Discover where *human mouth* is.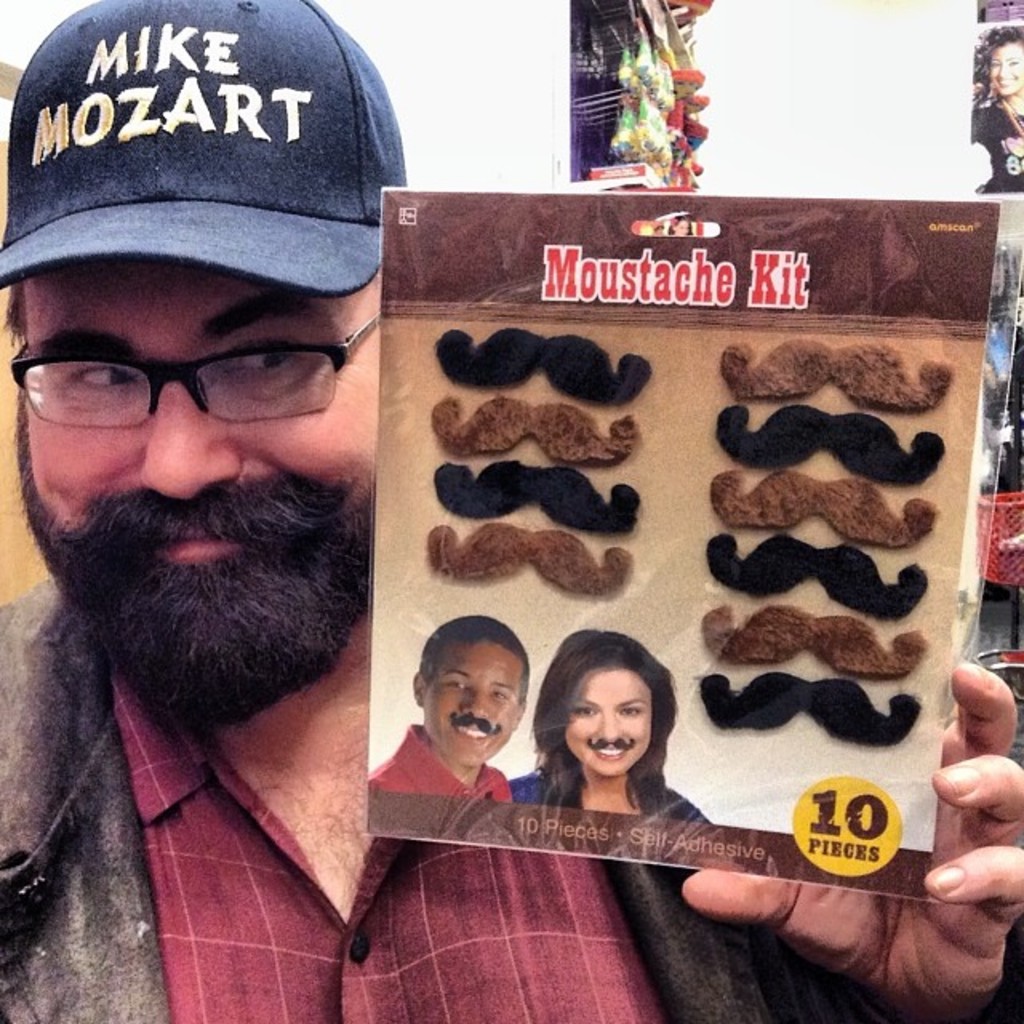
Discovered at {"x1": 453, "y1": 720, "x2": 494, "y2": 746}.
